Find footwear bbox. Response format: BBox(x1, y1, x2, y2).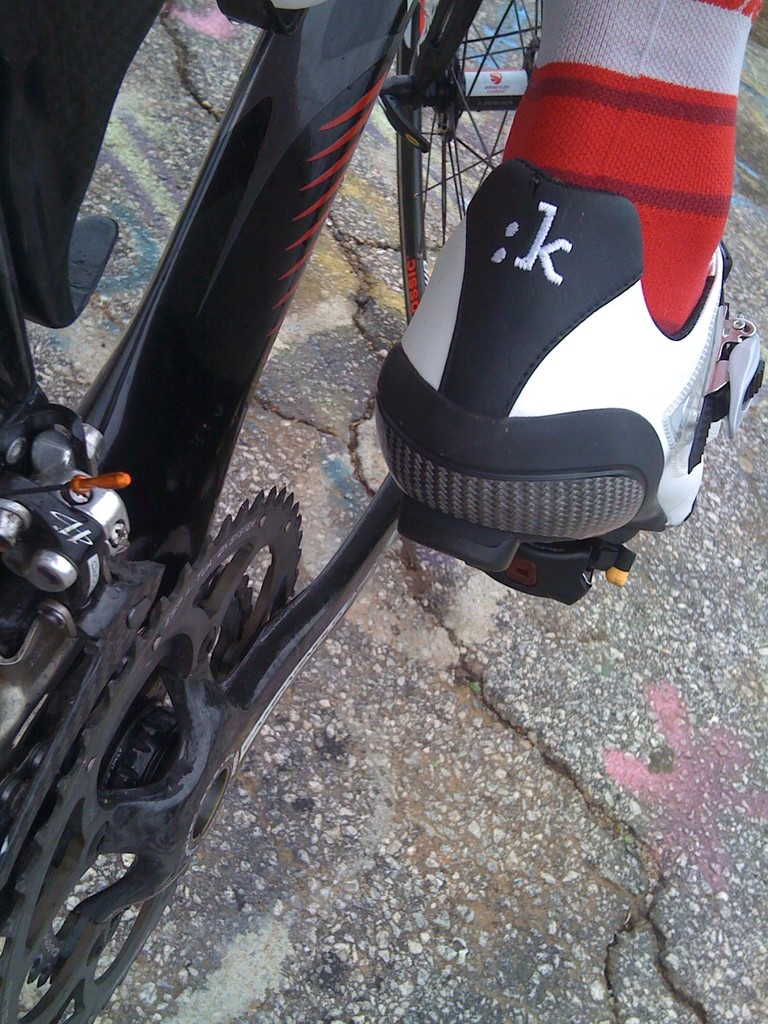
BBox(371, 101, 751, 650).
